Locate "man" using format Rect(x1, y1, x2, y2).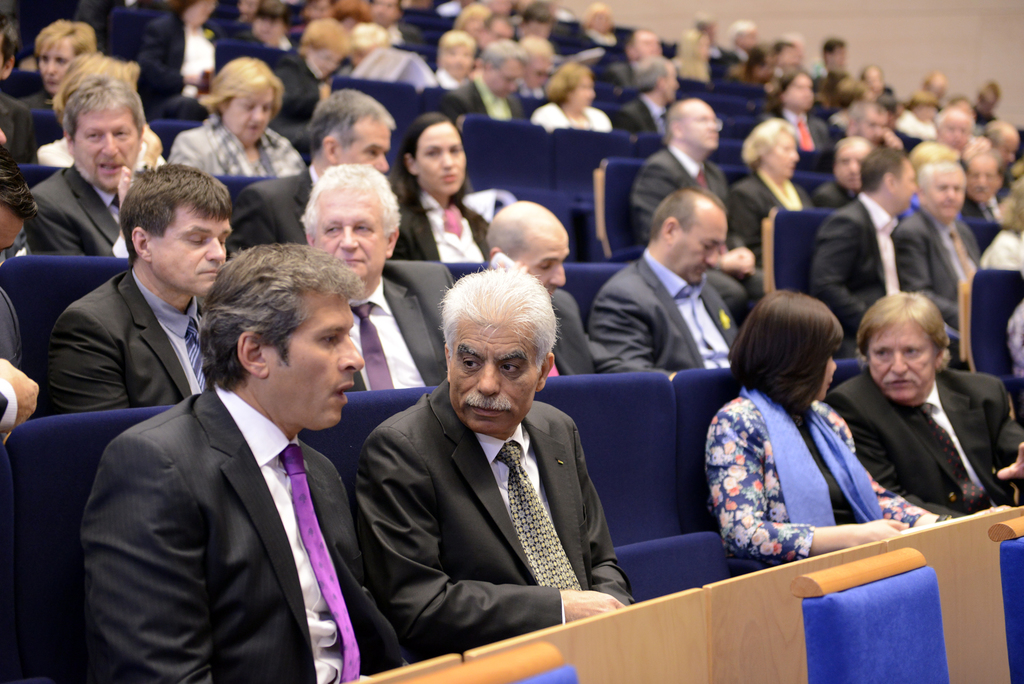
Rect(0, 348, 40, 446).
